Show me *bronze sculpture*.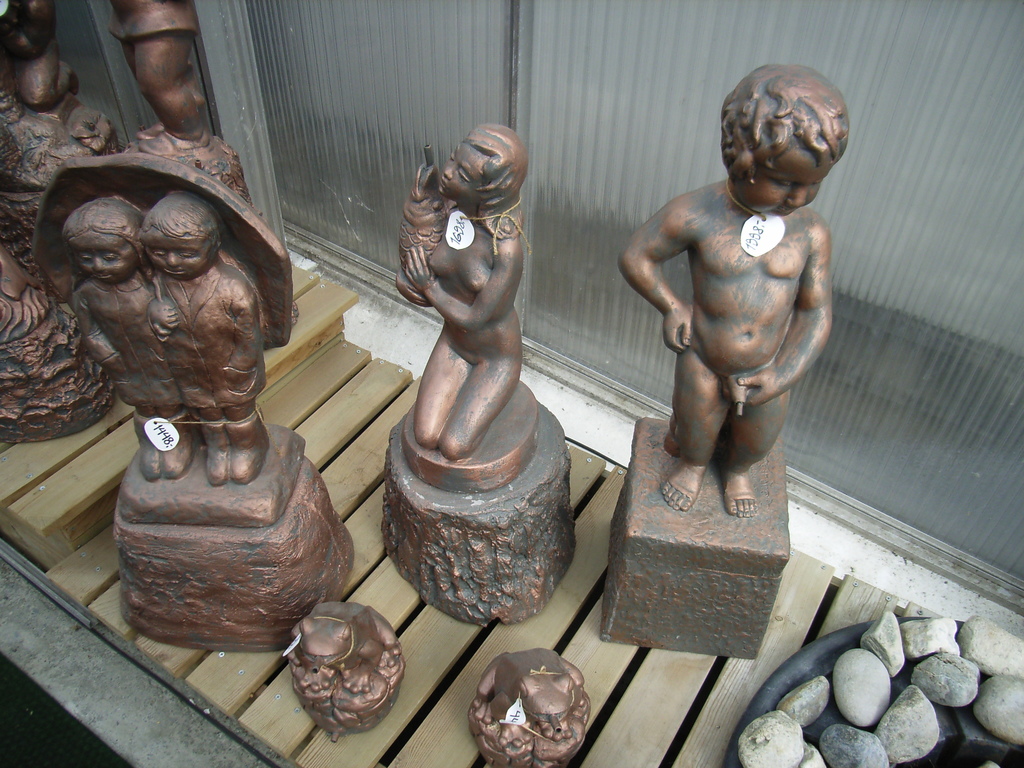
*bronze sculpture* is here: <region>287, 602, 407, 744</region>.
